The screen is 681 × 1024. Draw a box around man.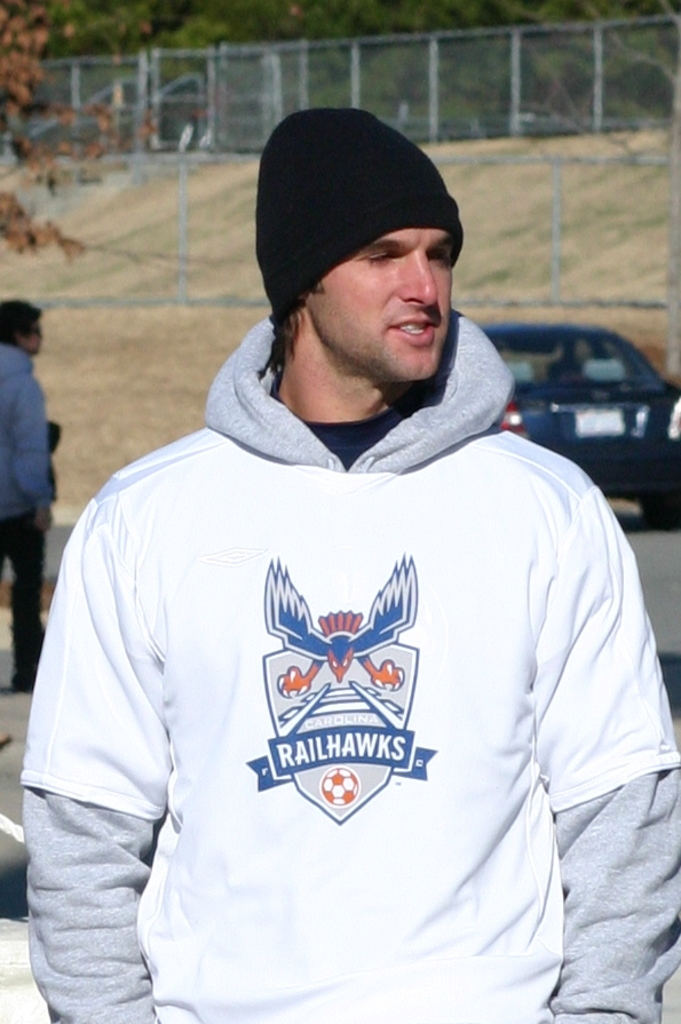
[left=0, top=288, right=68, bottom=691].
